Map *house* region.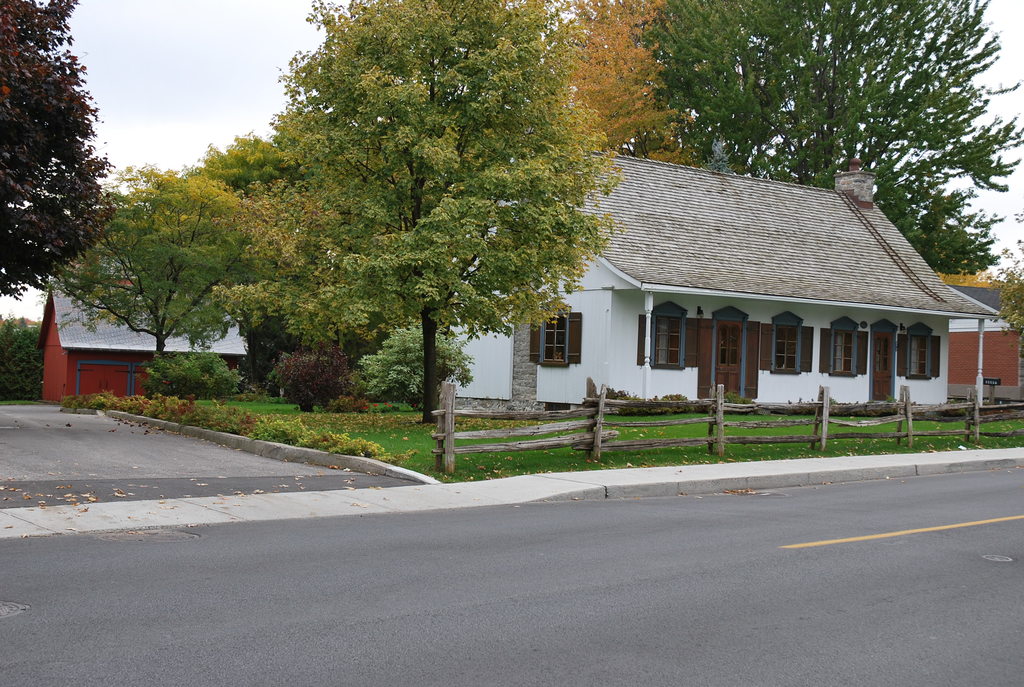
Mapped to bbox=[447, 157, 1010, 415].
